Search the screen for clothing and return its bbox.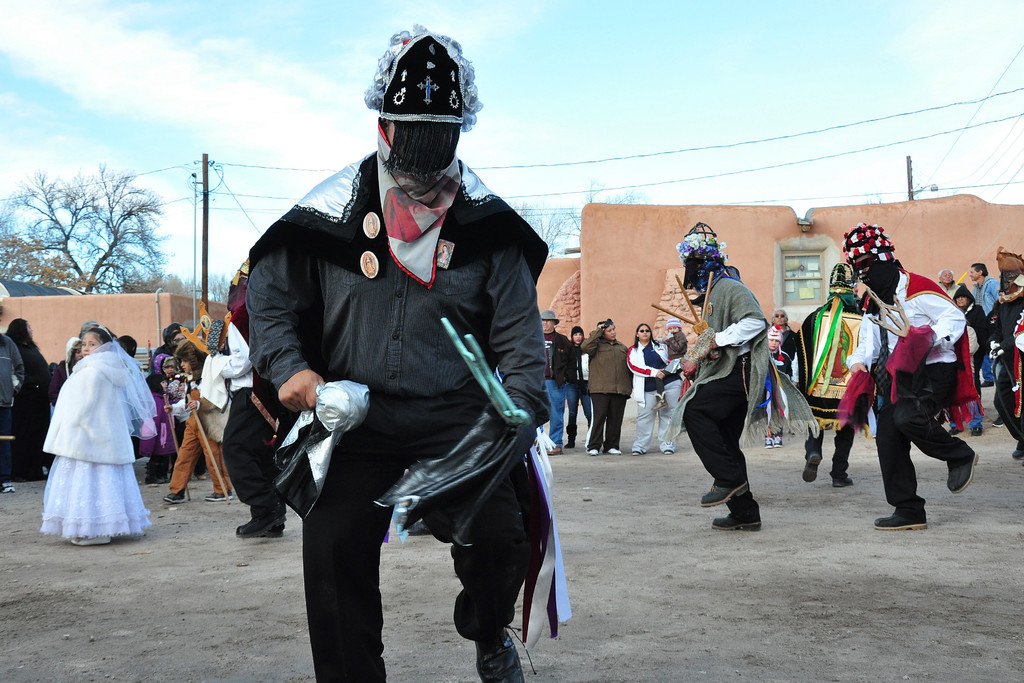
Found: region(782, 324, 797, 359).
